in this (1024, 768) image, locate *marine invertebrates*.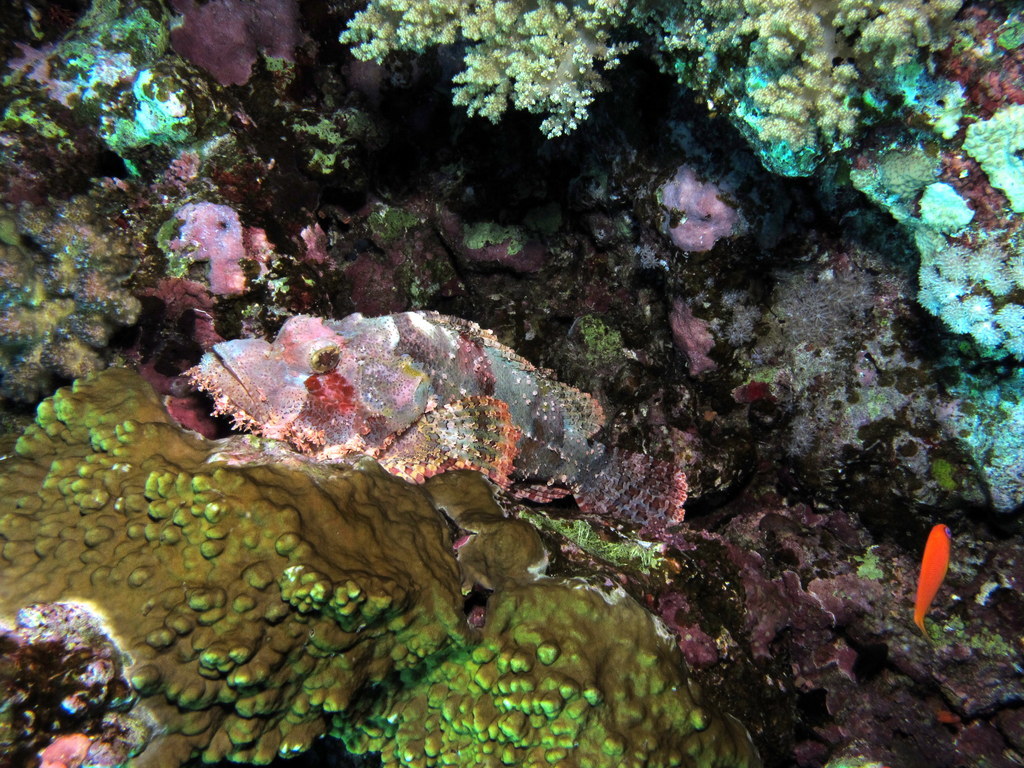
Bounding box: bbox=(0, 190, 165, 416).
